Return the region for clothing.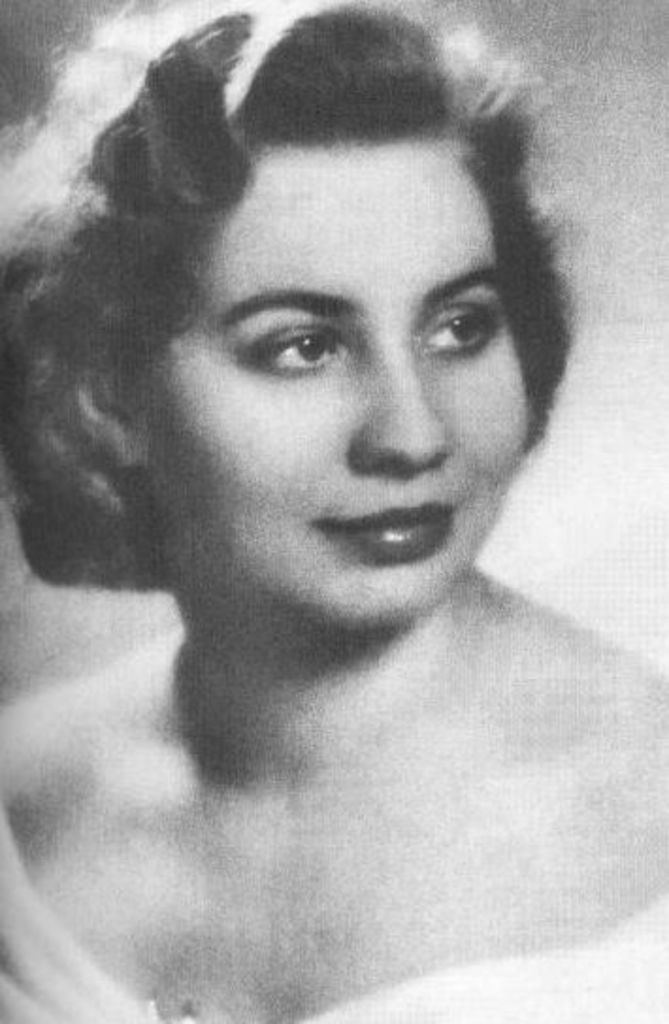
box(0, 796, 667, 1022).
